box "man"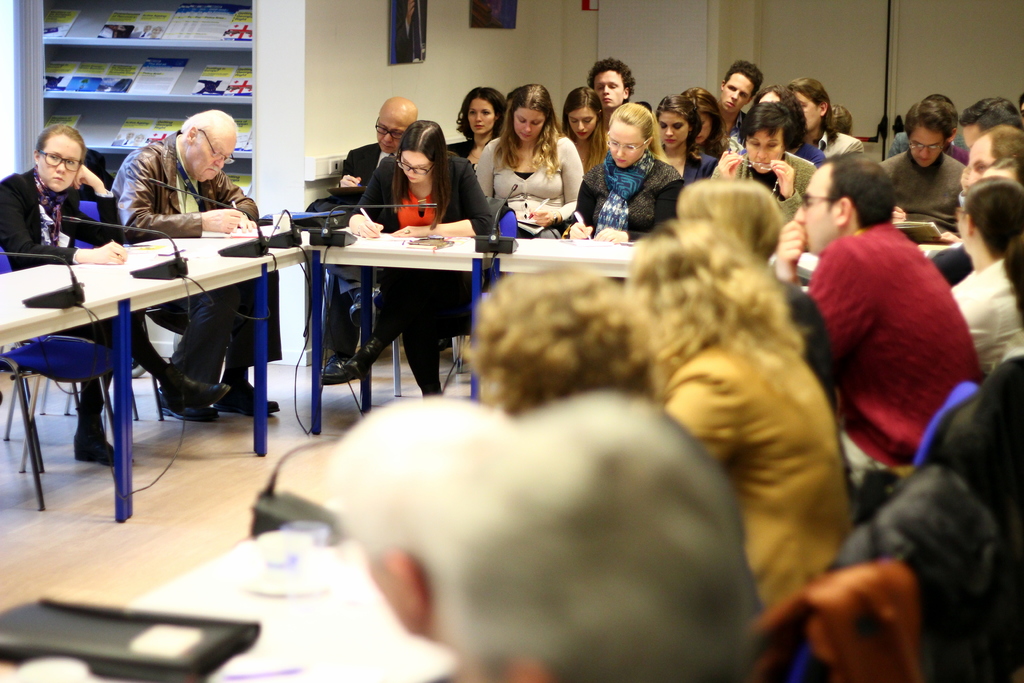
x1=396, y1=0, x2=426, y2=63
